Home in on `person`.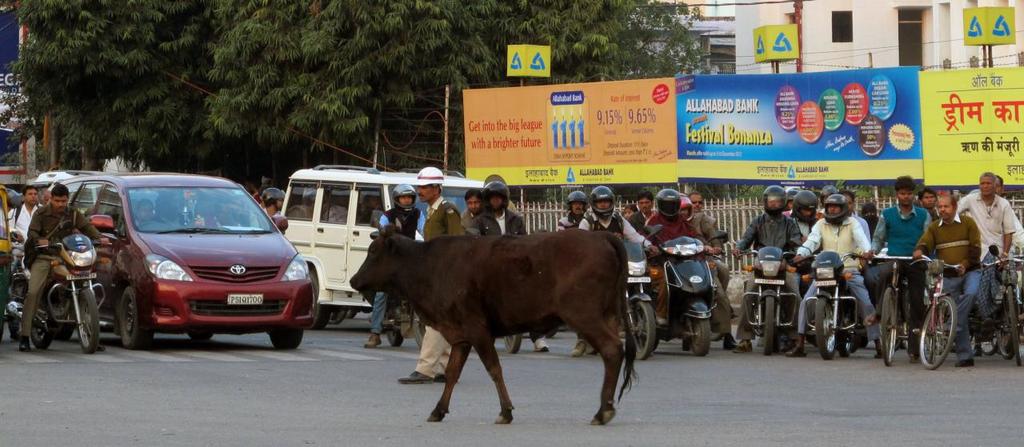
Homed in at pyautogui.locateOnScreen(572, 186, 659, 357).
